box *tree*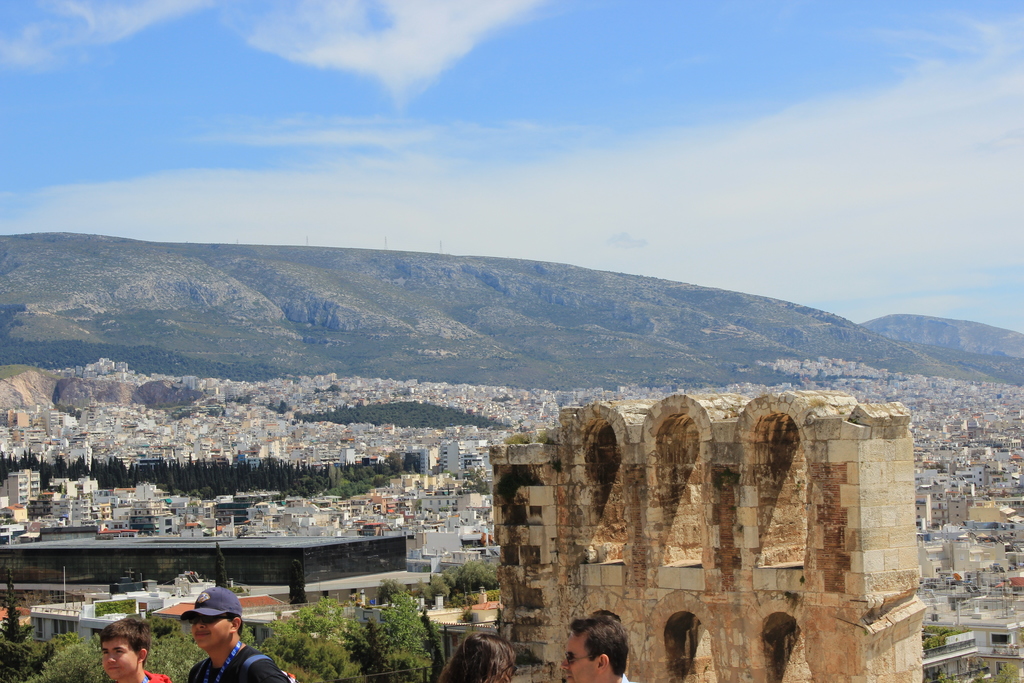
l=500, t=432, r=531, b=443
